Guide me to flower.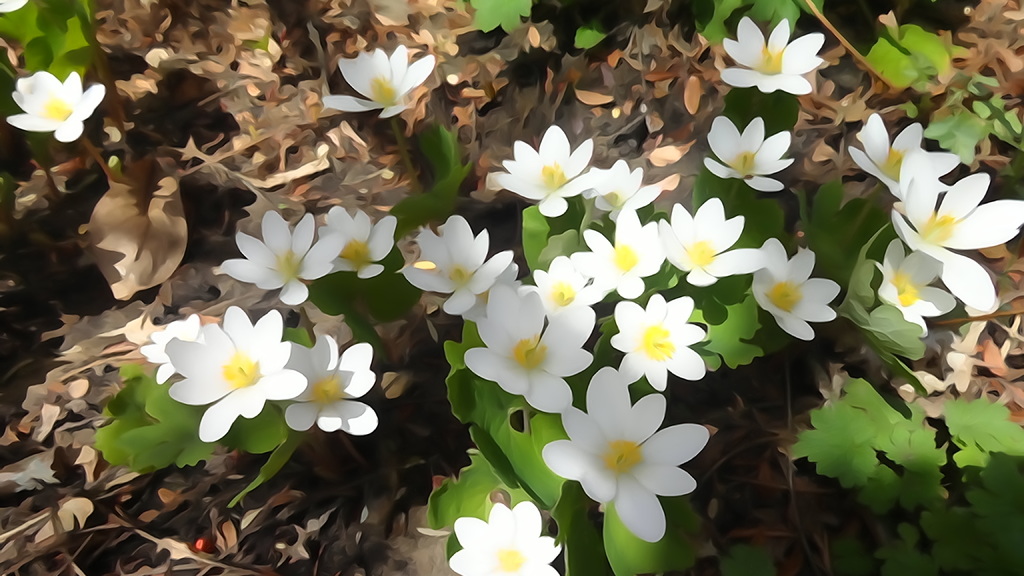
Guidance: Rect(214, 204, 335, 310).
